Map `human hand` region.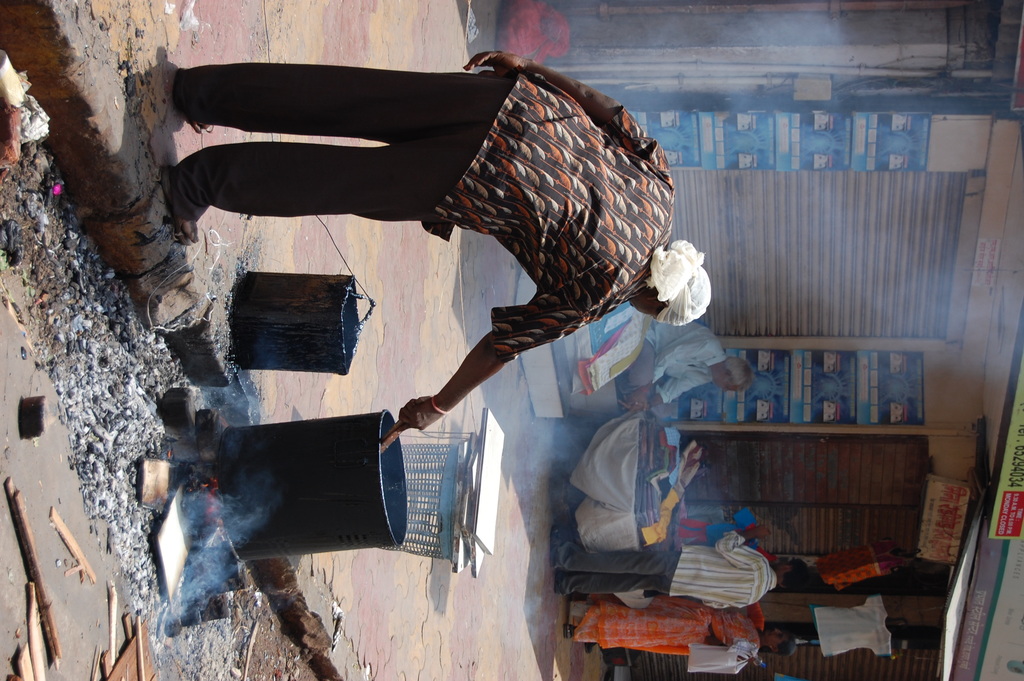
Mapped to box(628, 394, 649, 414).
